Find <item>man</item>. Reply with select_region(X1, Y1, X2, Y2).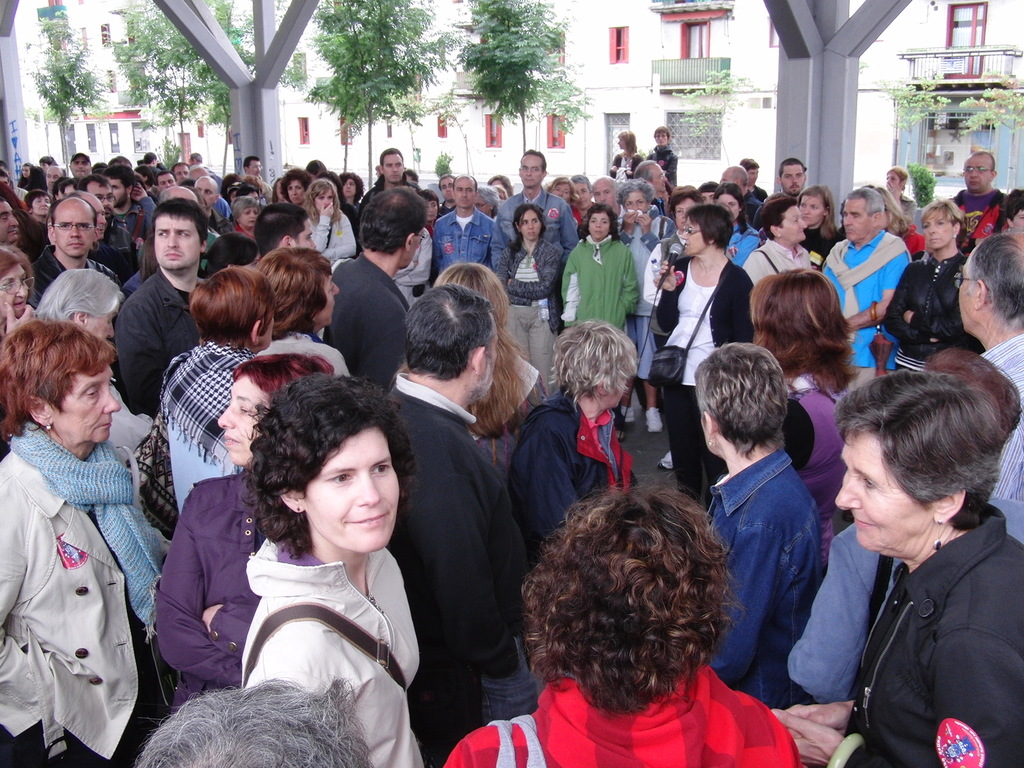
select_region(303, 205, 415, 404).
